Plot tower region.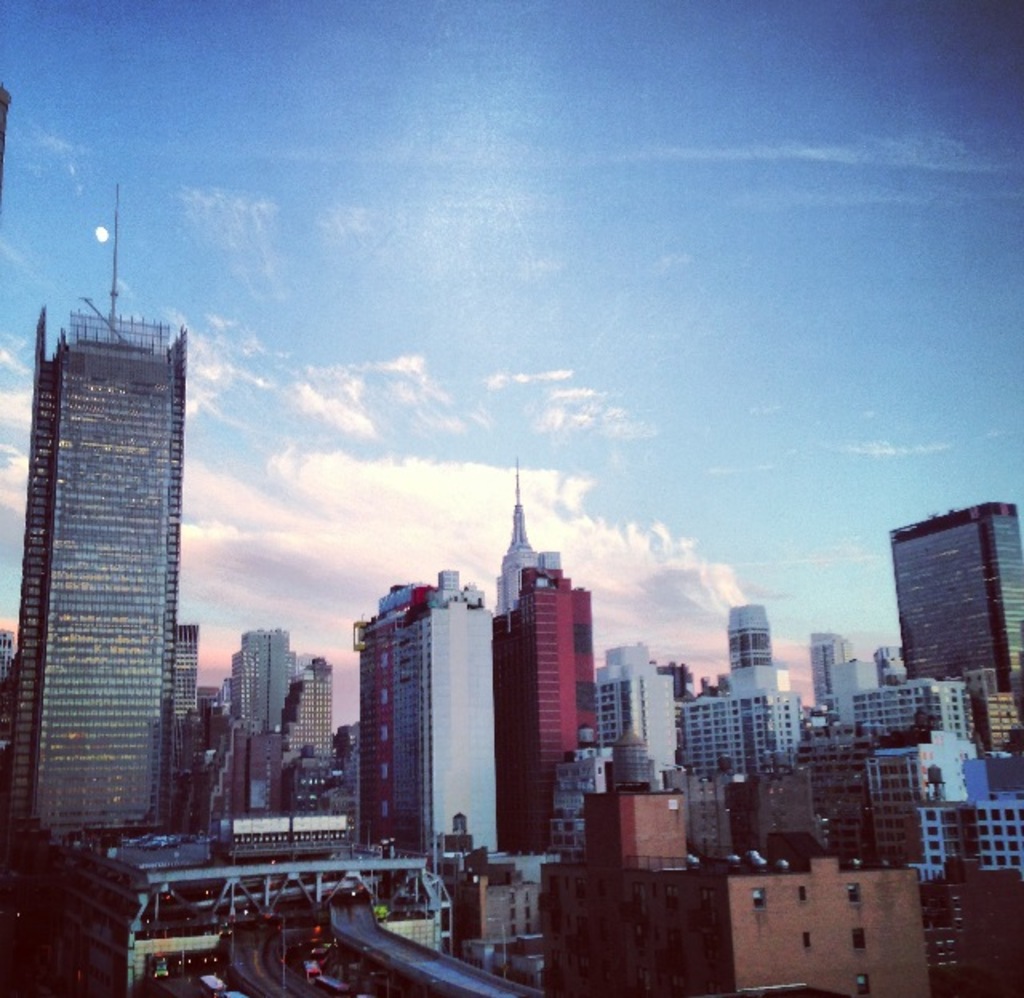
Plotted at <box>491,563,600,857</box>.
